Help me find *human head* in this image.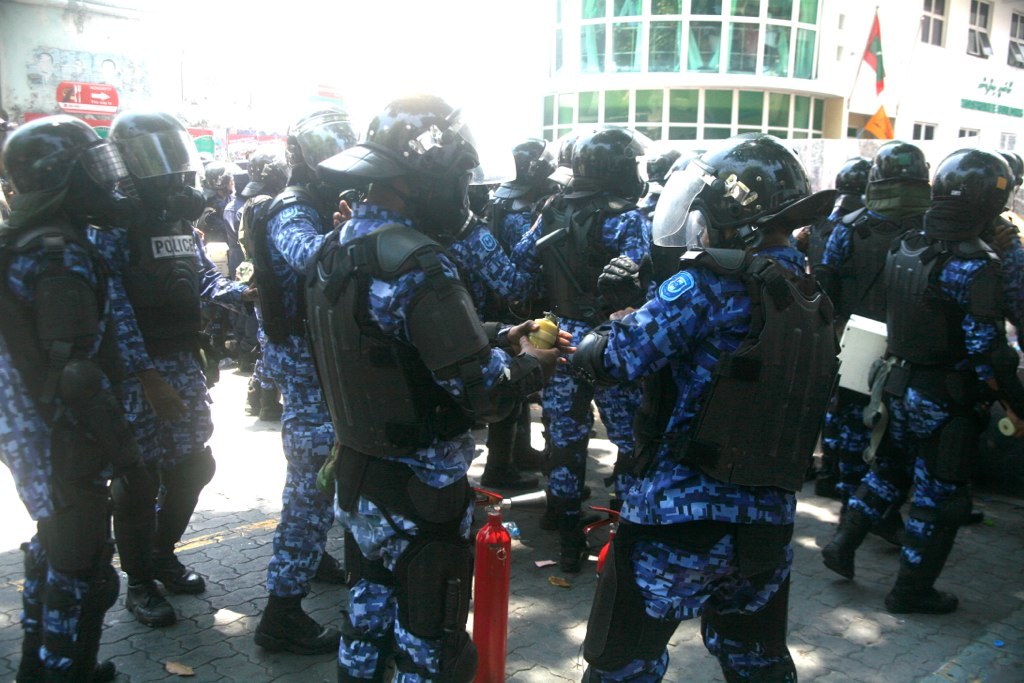
Found it: [x1=99, y1=107, x2=207, y2=224].
